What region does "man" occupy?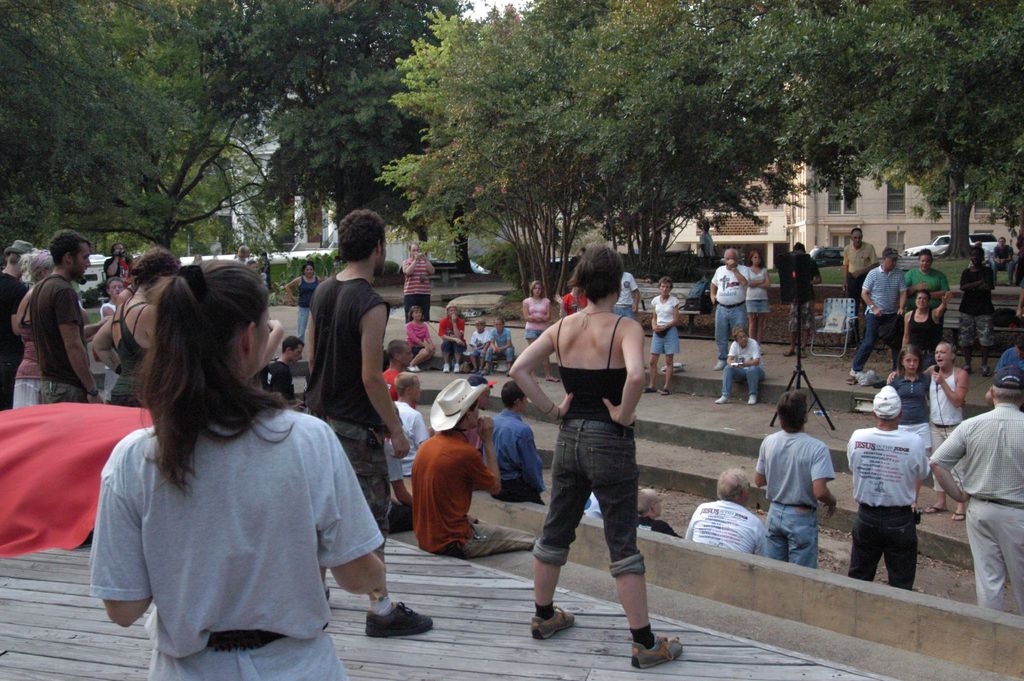
region(381, 340, 426, 415).
